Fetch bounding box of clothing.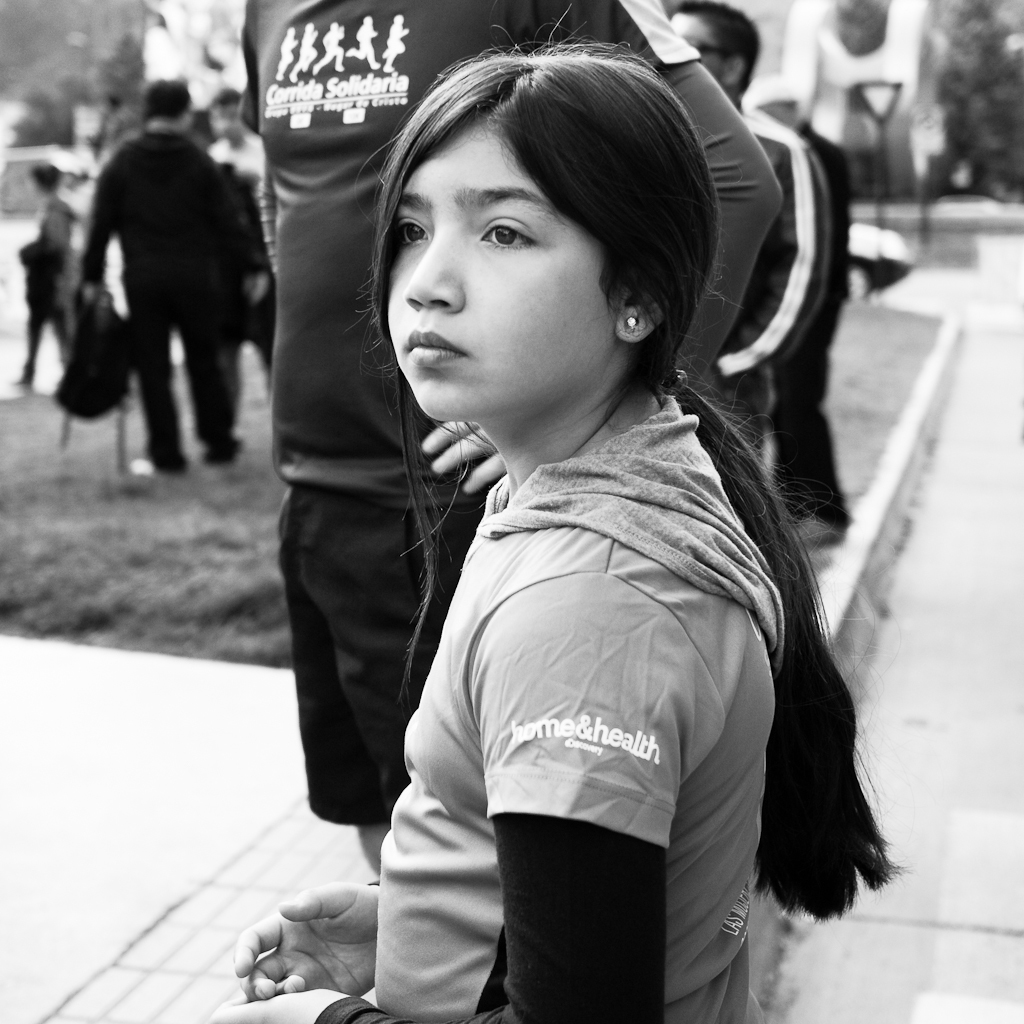
Bbox: {"x1": 721, "y1": 93, "x2": 822, "y2": 419}.
